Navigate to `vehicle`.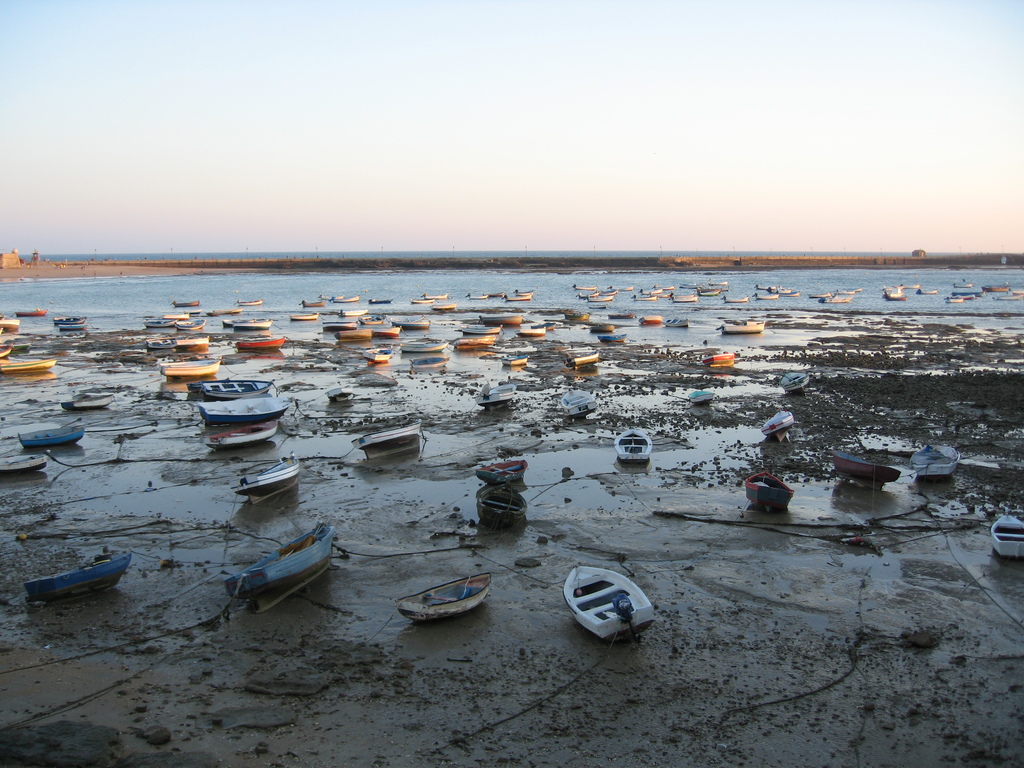
Navigation target: rect(996, 504, 1023, 563).
